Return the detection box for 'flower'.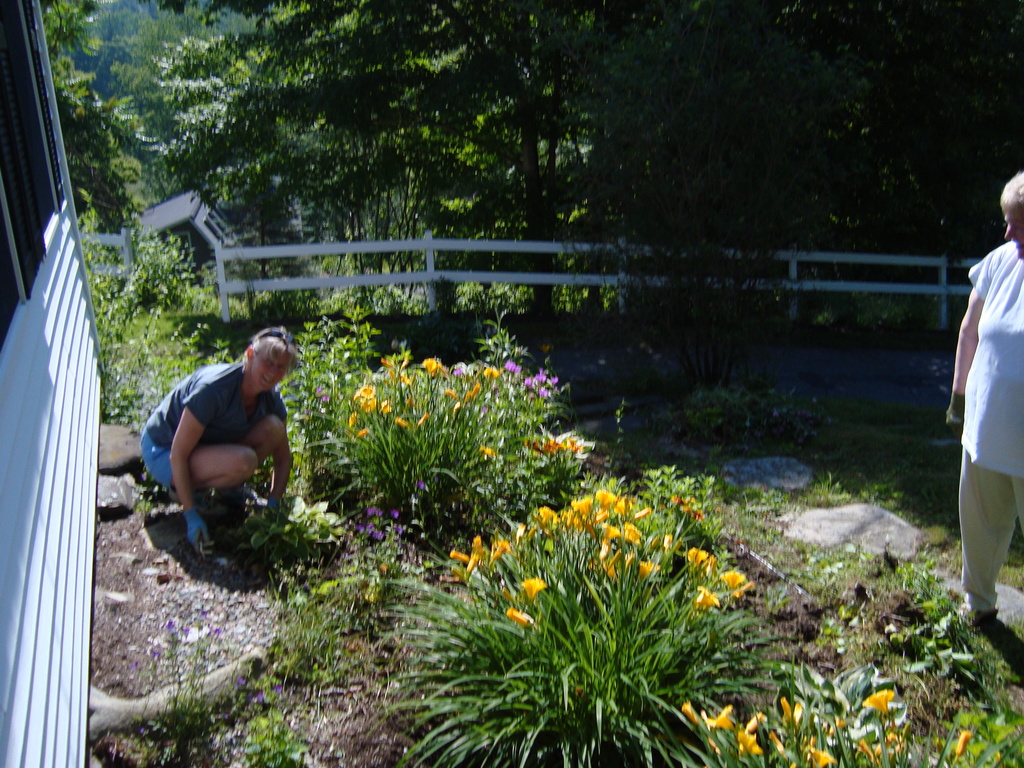
<bbox>863, 684, 900, 715</bbox>.
